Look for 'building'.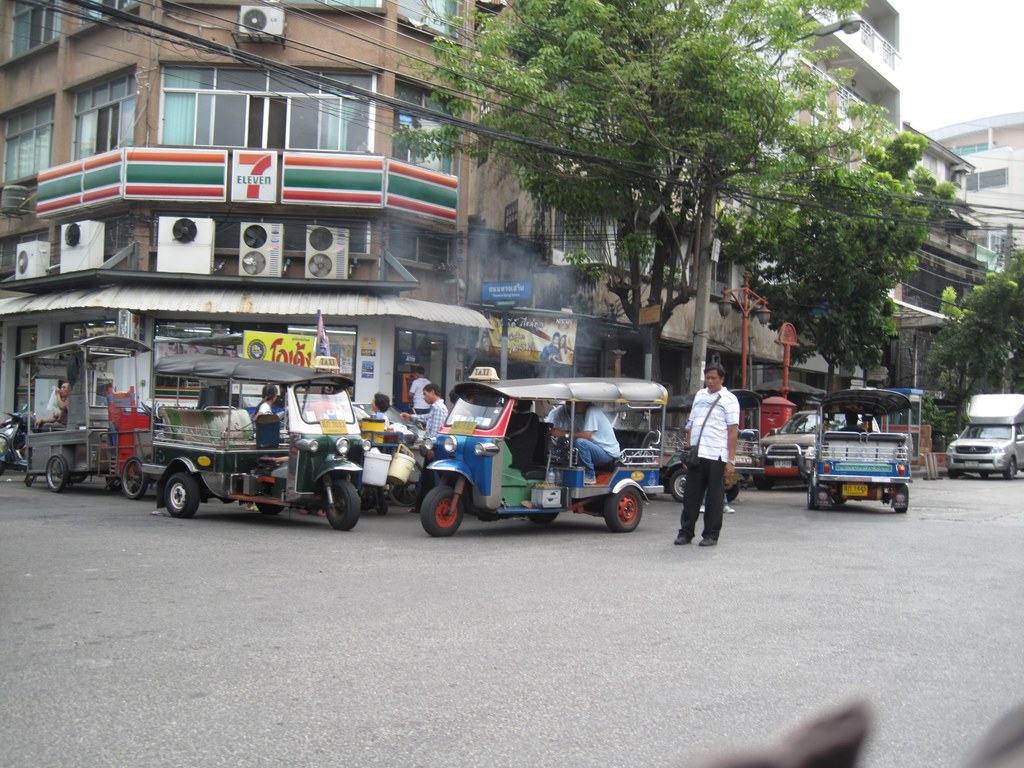
Found: detection(922, 114, 1023, 277).
